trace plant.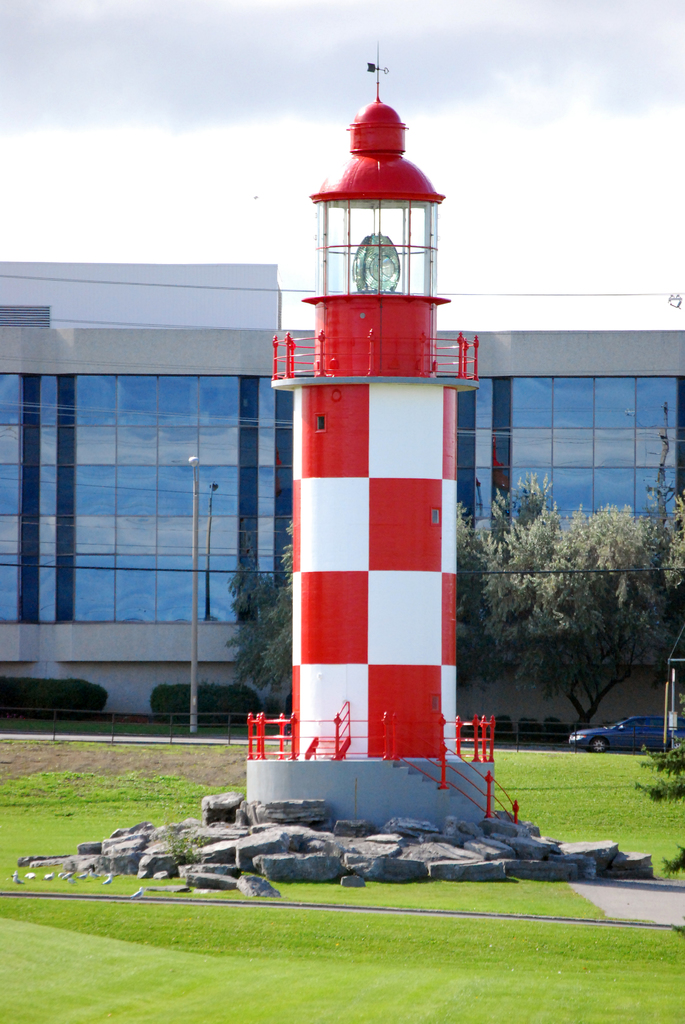
Traced to region(629, 741, 684, 879).
